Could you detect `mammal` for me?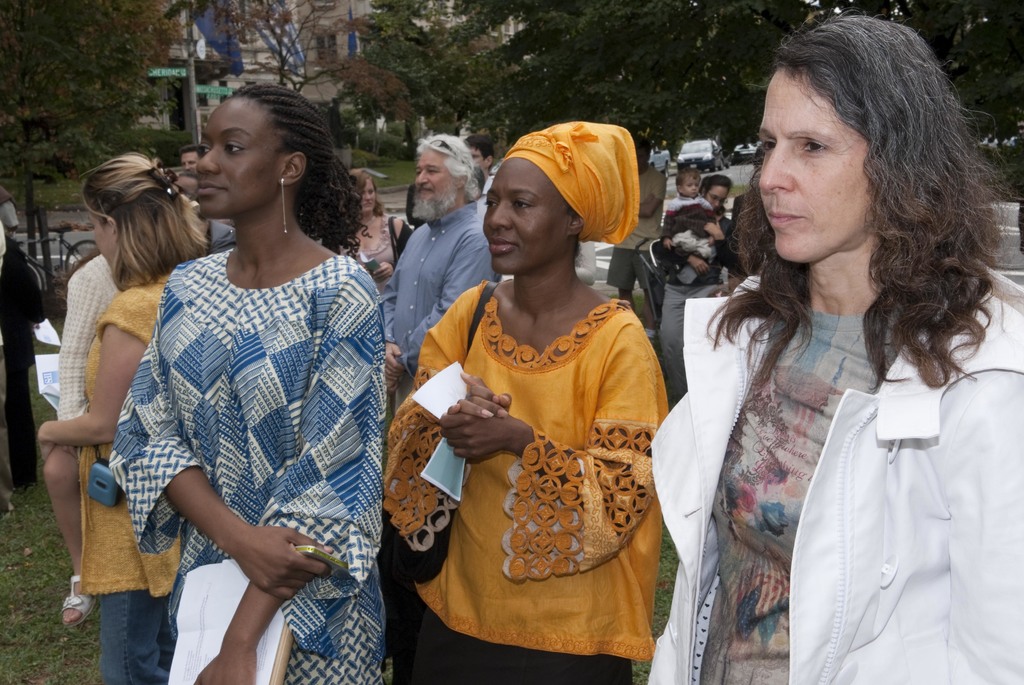
Detection result: (x1=175, y1=170, x2=202, y2=202).
